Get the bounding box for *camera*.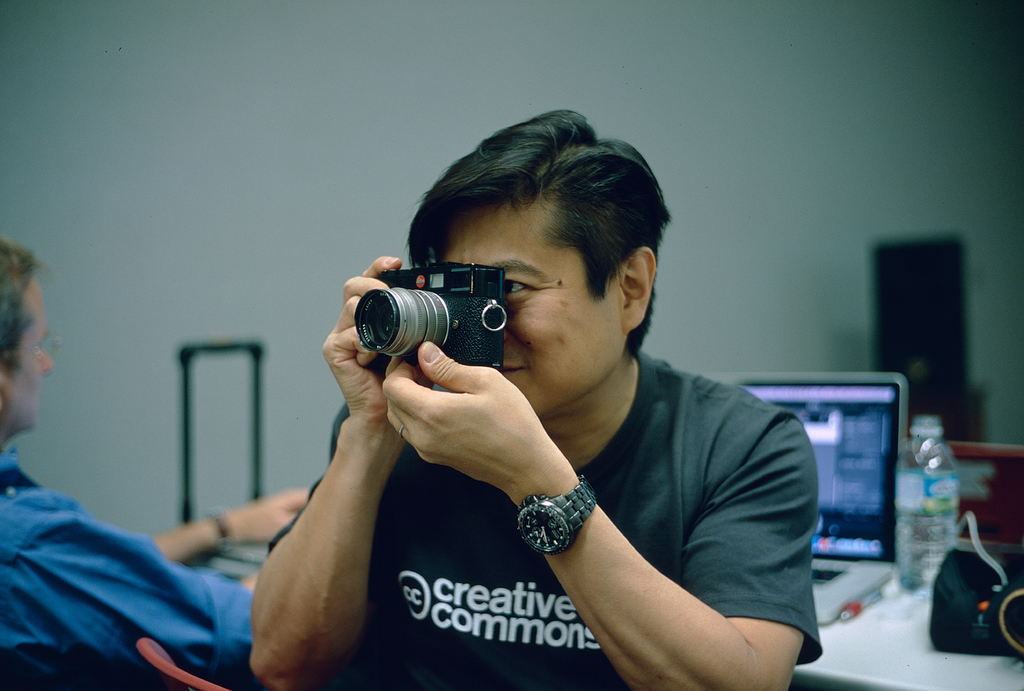
x1=340 y1=252 x2=520 y2=380.
